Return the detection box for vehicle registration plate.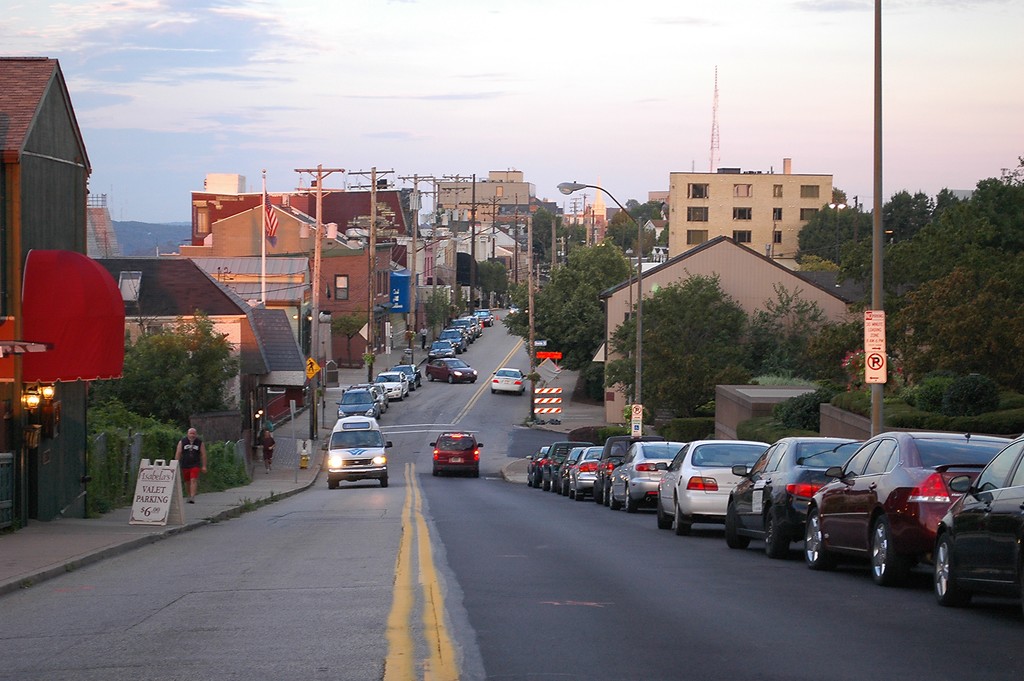
451:457:462:465.
